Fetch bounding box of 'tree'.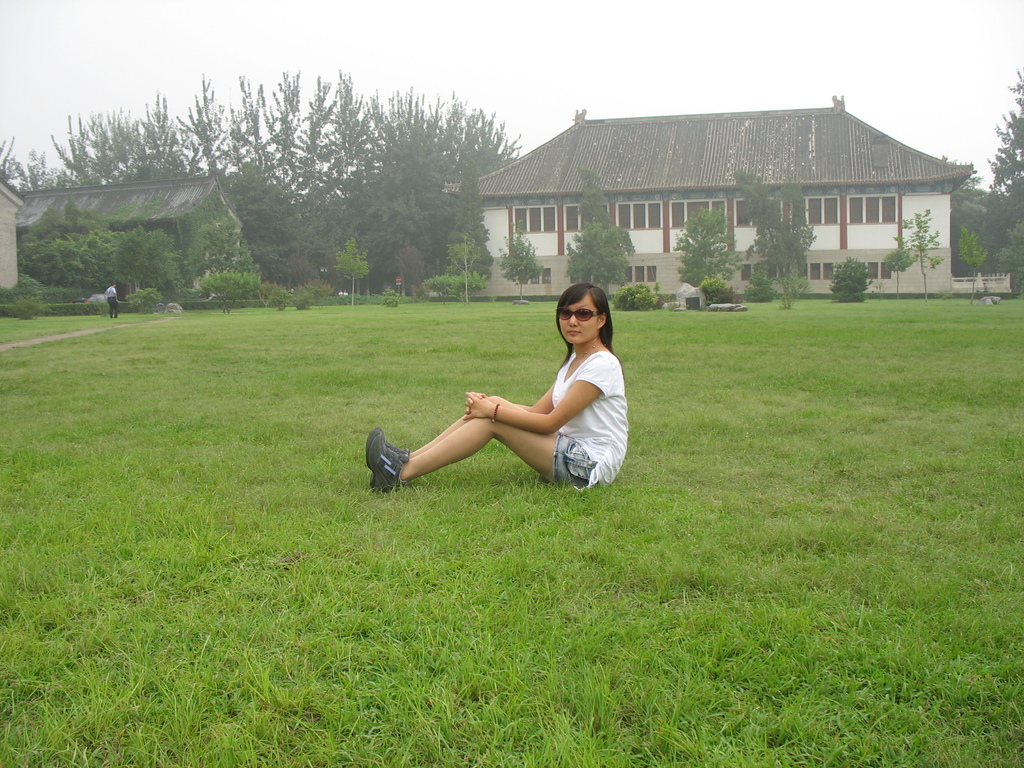
Bbox: BBox(740, 169, 816, 309).
